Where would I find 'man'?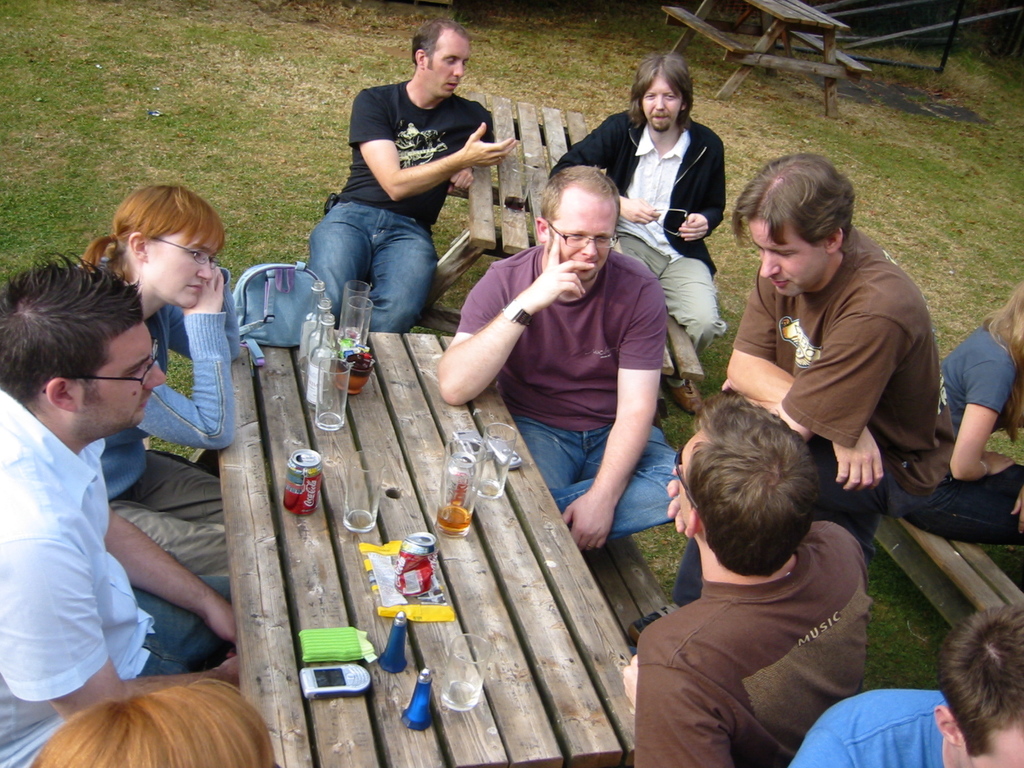
At box(621, 149, 948, 657).
